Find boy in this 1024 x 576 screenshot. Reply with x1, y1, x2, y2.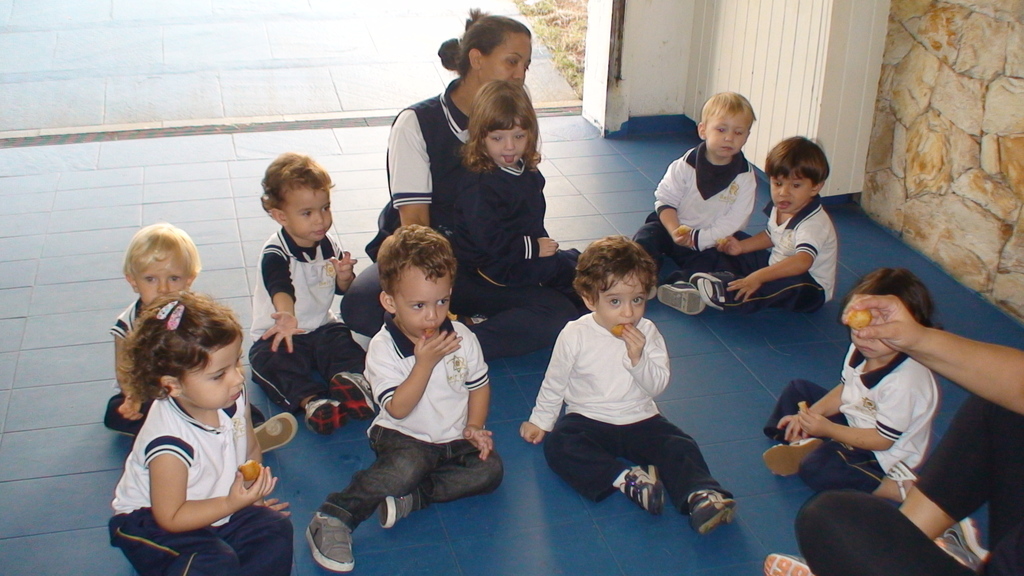
632, 92, 755, 314.
